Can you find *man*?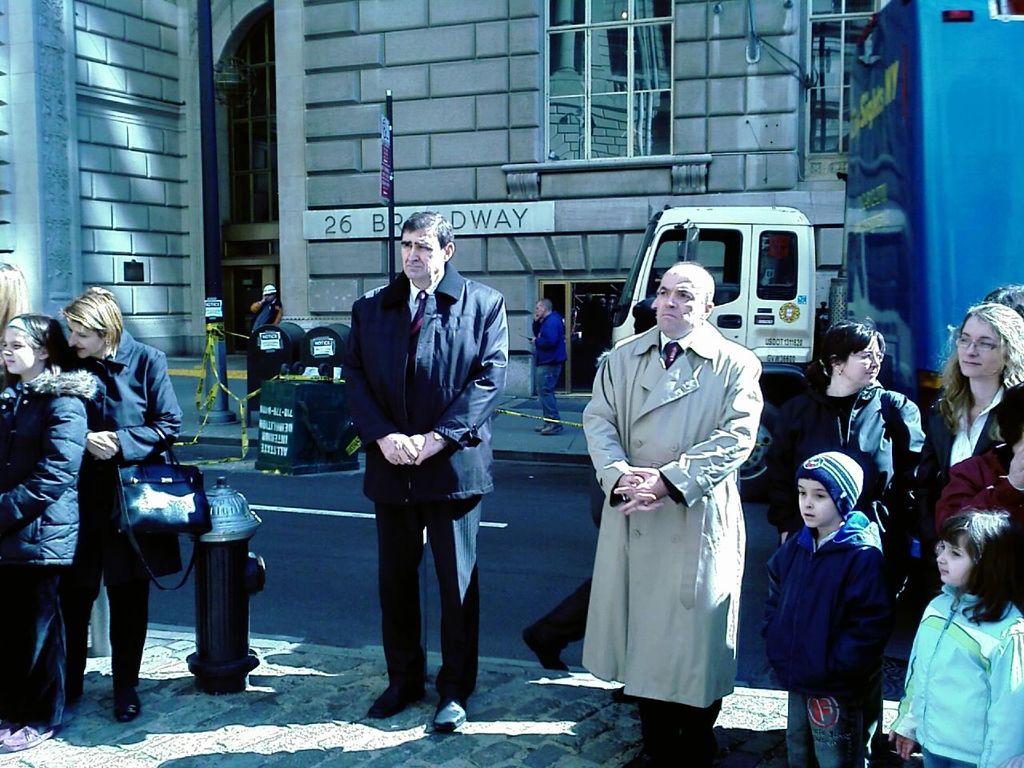
Yes, bounding box: {"x1": 250, "y1": 282, "x2": 286, "y2": 336}.
